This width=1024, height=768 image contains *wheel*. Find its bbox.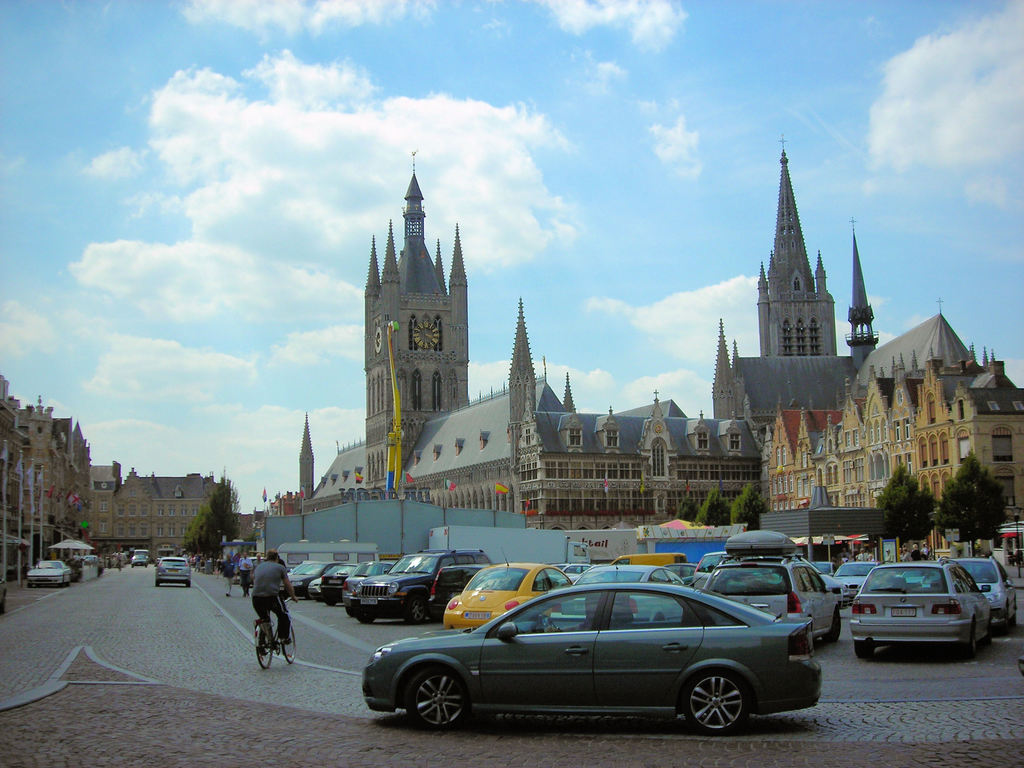
<region>353, 601, 374, 625</region>.
